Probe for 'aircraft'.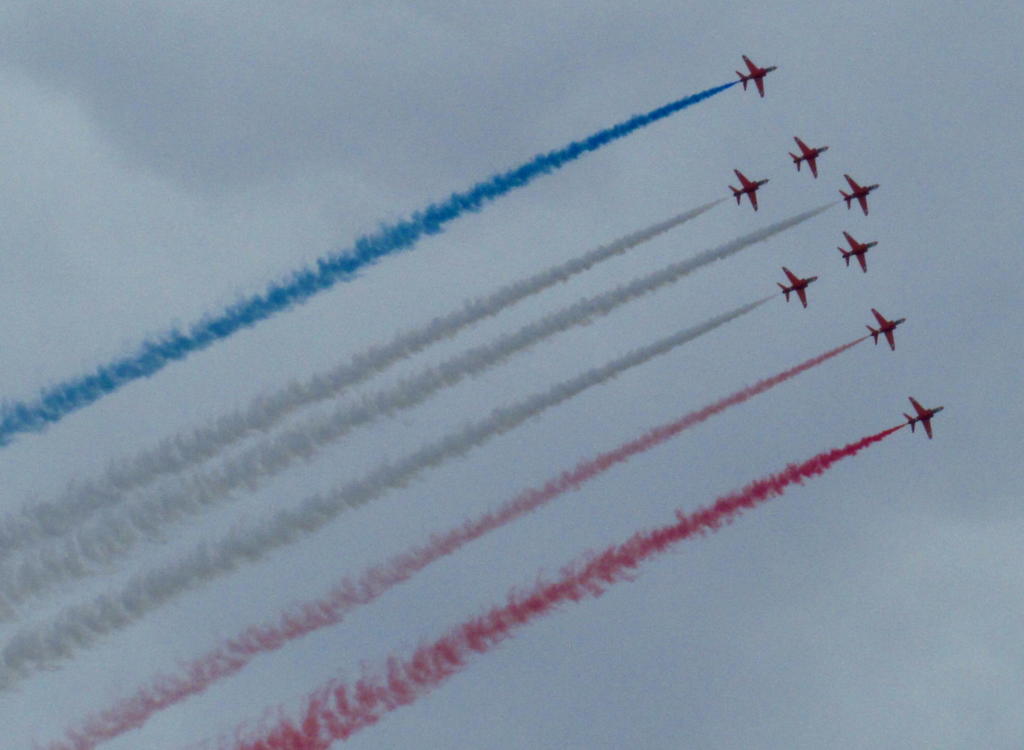
Probe result: x1=836 y1=229 x2=876 y2=270.
